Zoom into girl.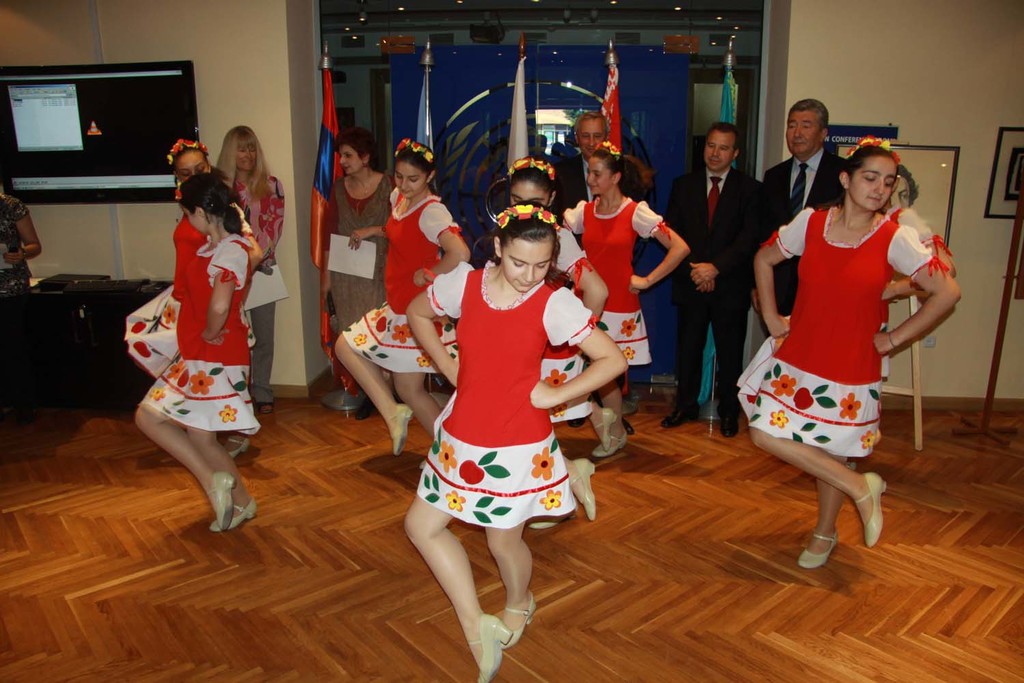
Zoom target: x1=141 y1=169 x2=262 y2=526.
